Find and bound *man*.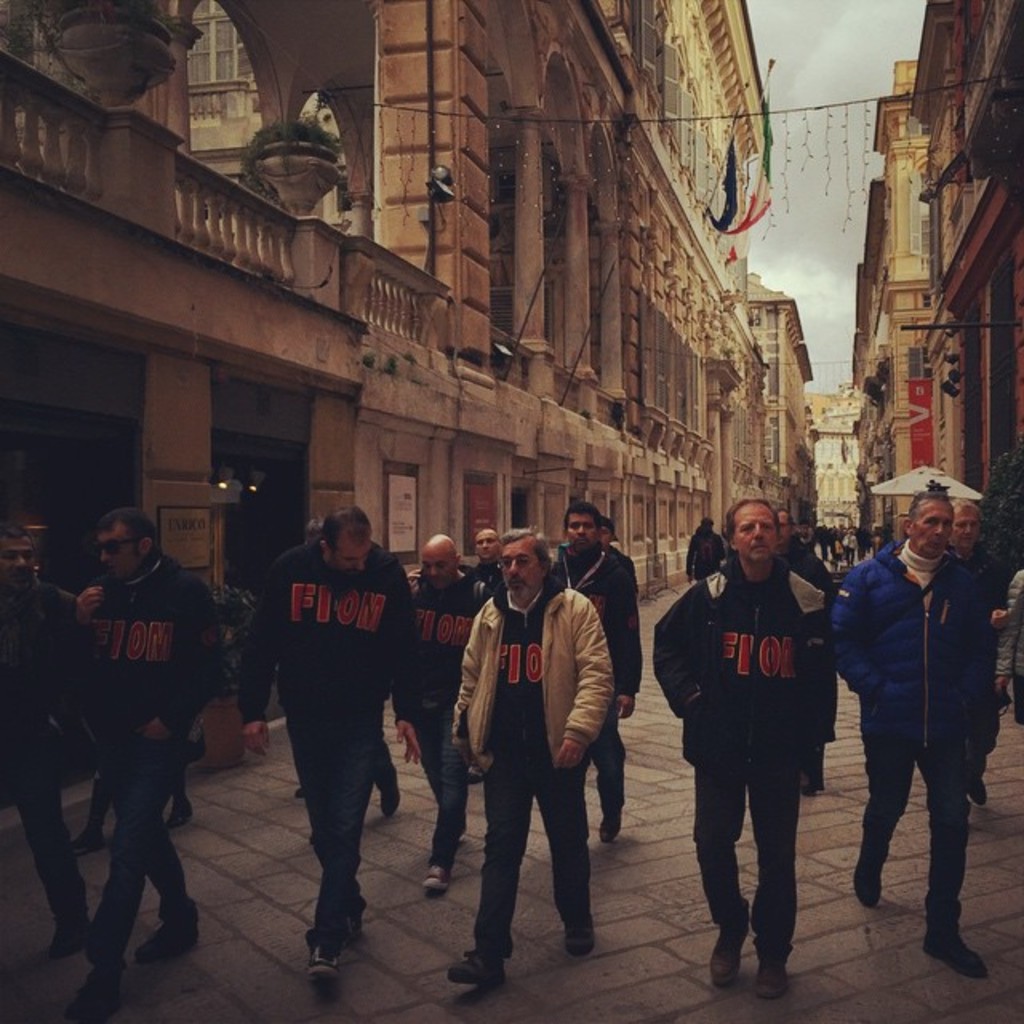
Bound: bbox=[42, 506, 216, 997].
